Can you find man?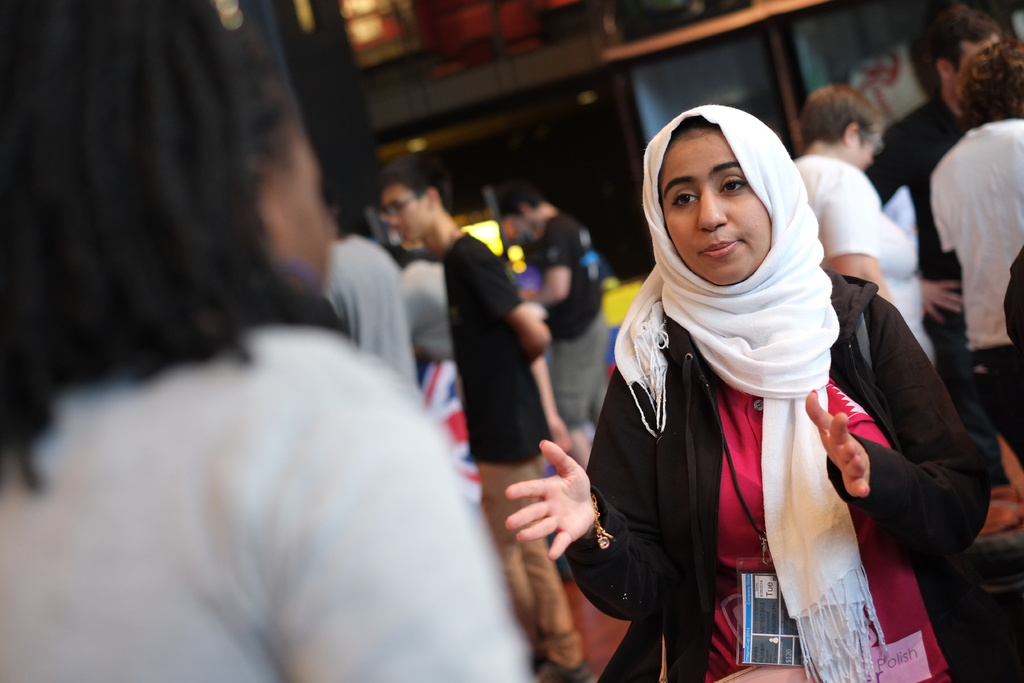
Yes, bounding box: {"x1": 367, "y1": 148, "x2": 573, "y2": 682}.
